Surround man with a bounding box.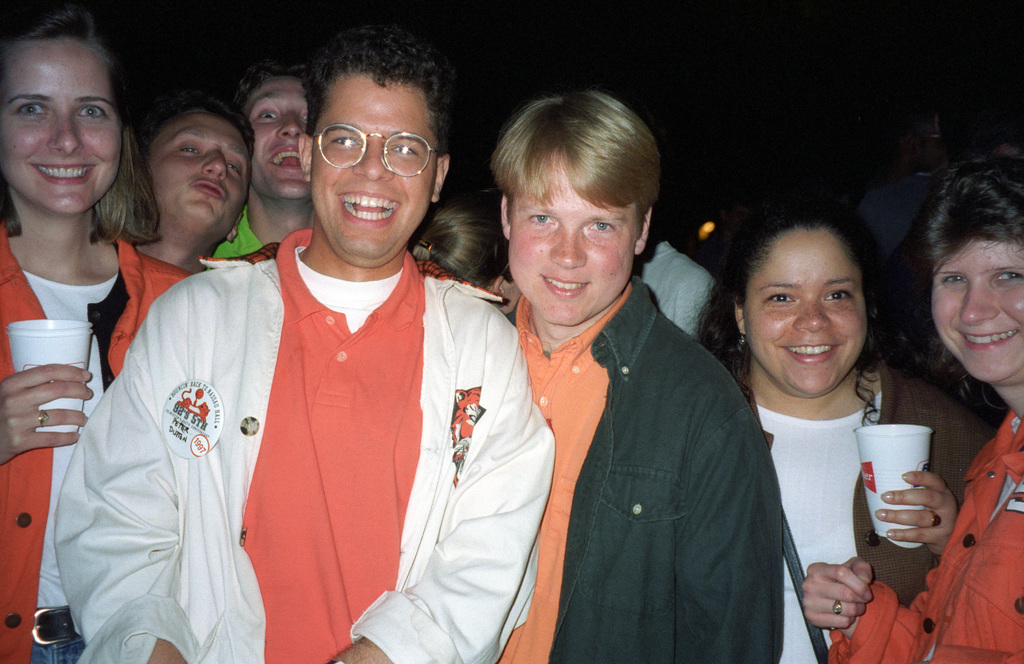
crop(65, 67, 572, 650).
